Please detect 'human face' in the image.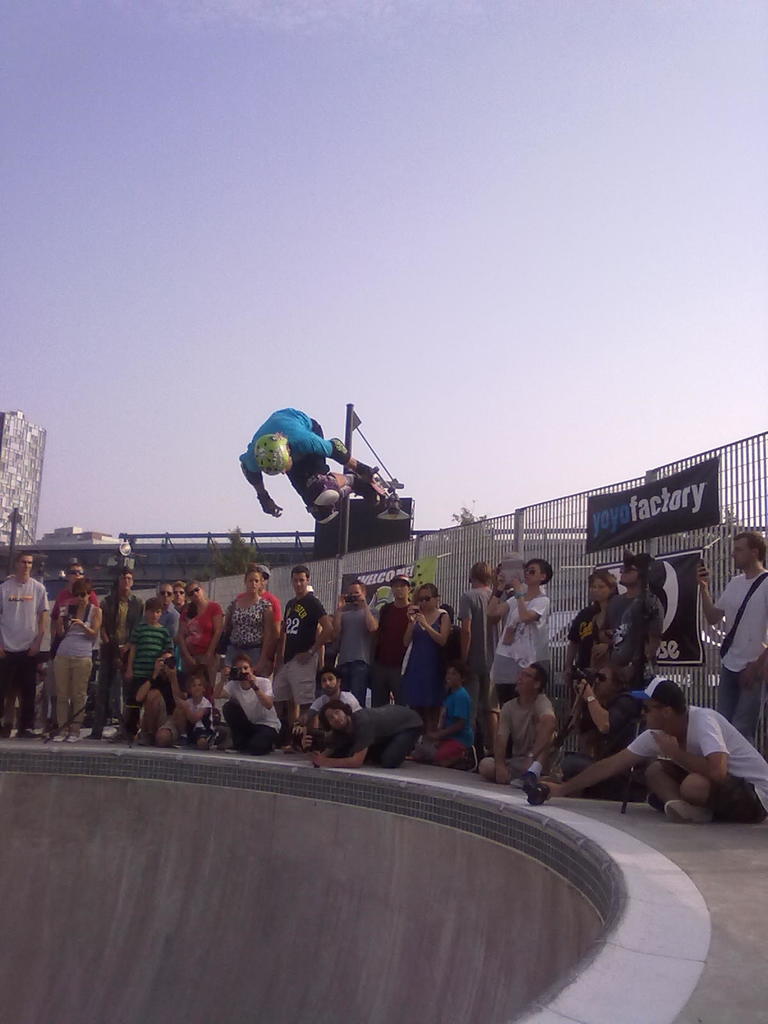
locate(234, 657, 252, 676).
